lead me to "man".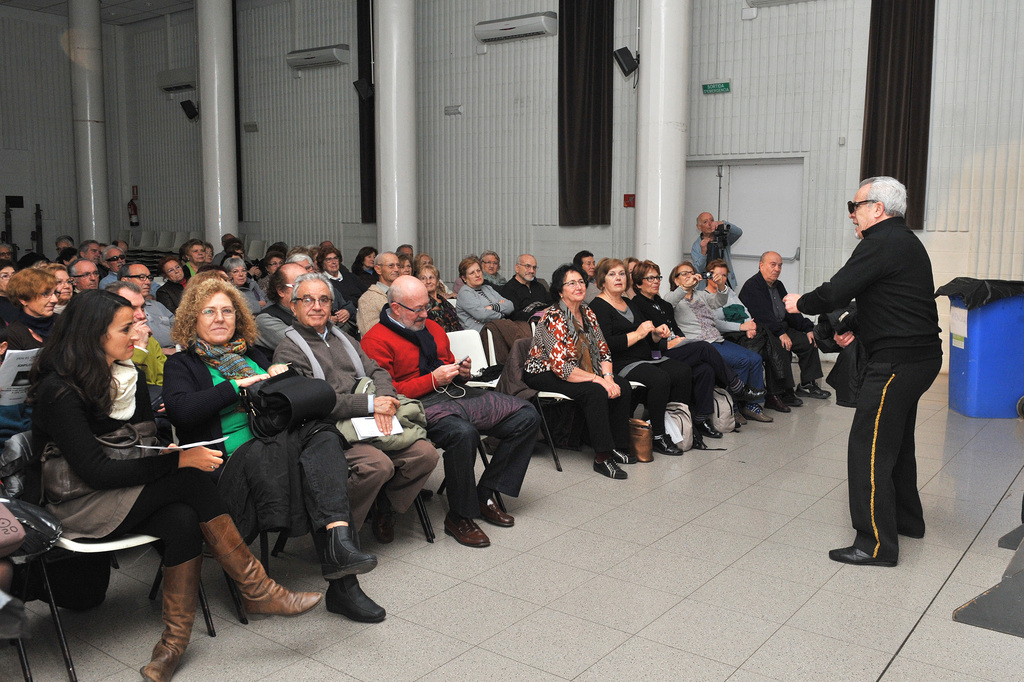
Lead to left=256, top=263, right=308, bottom=351.
